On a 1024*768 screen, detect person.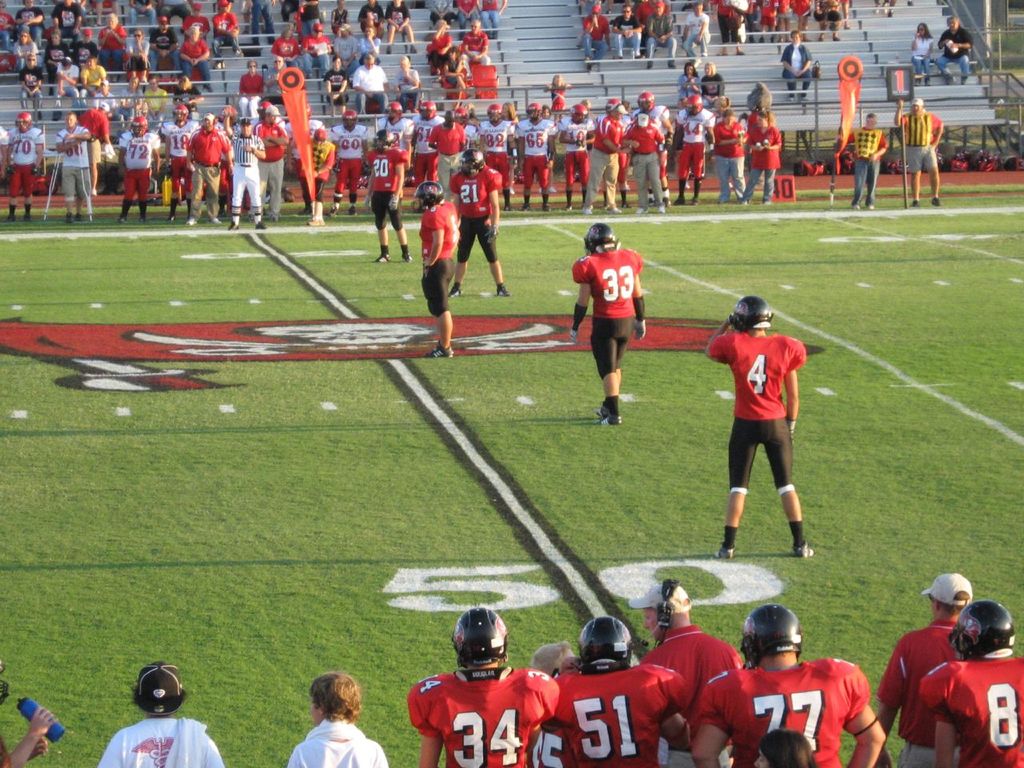
{"left": 448, "top": 148, "right": 511, "bottom": 300}.
